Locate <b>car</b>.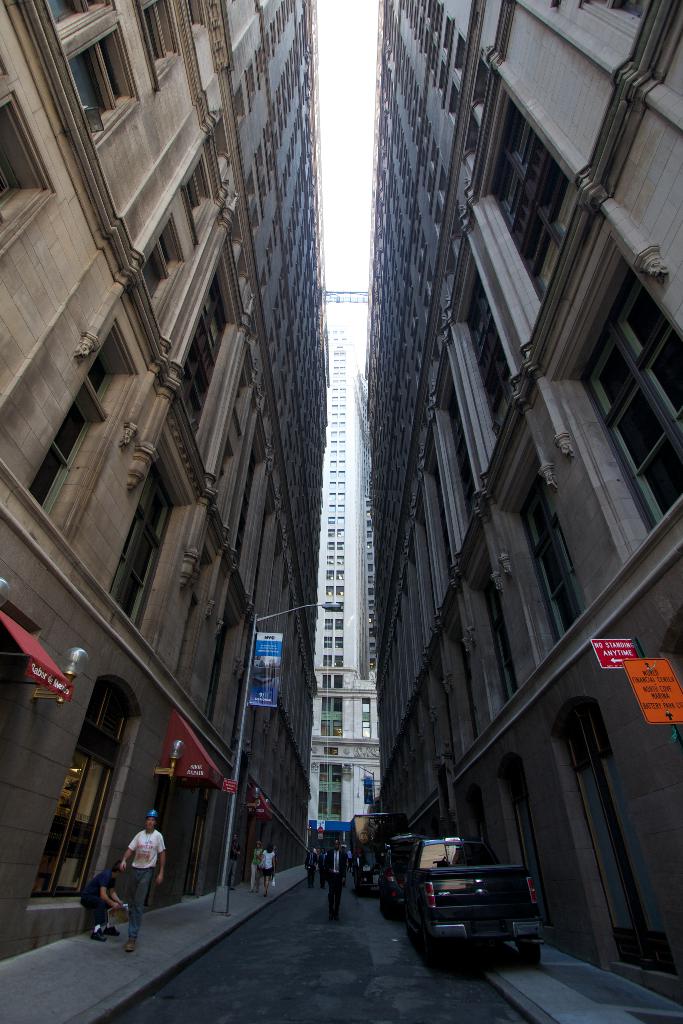
Bounding box: bbox=[382, 830, 425, 907].
